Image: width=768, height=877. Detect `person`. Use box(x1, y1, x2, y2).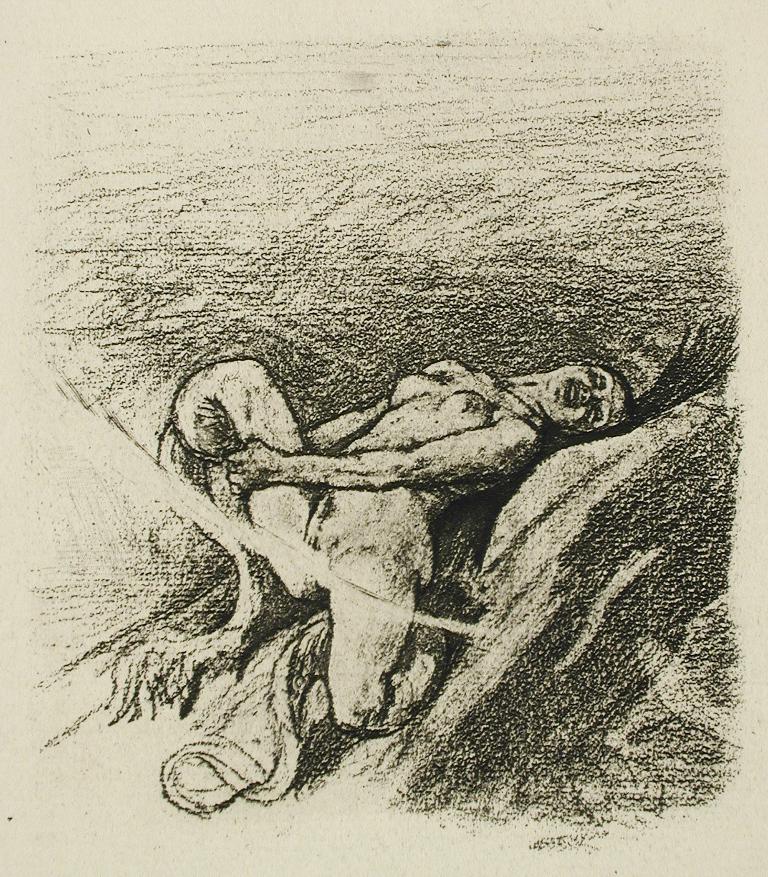
box(159, 318, 741, 730).
